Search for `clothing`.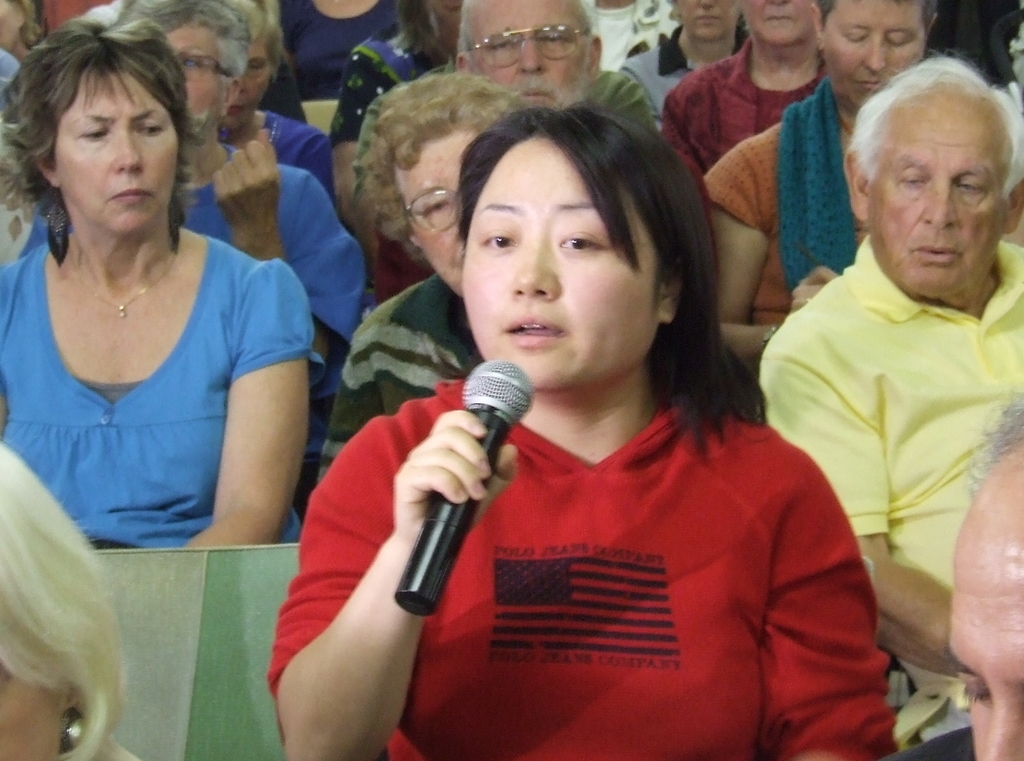
Found at pyautogui.locateOnScreen(703, 79, 868, 322).
